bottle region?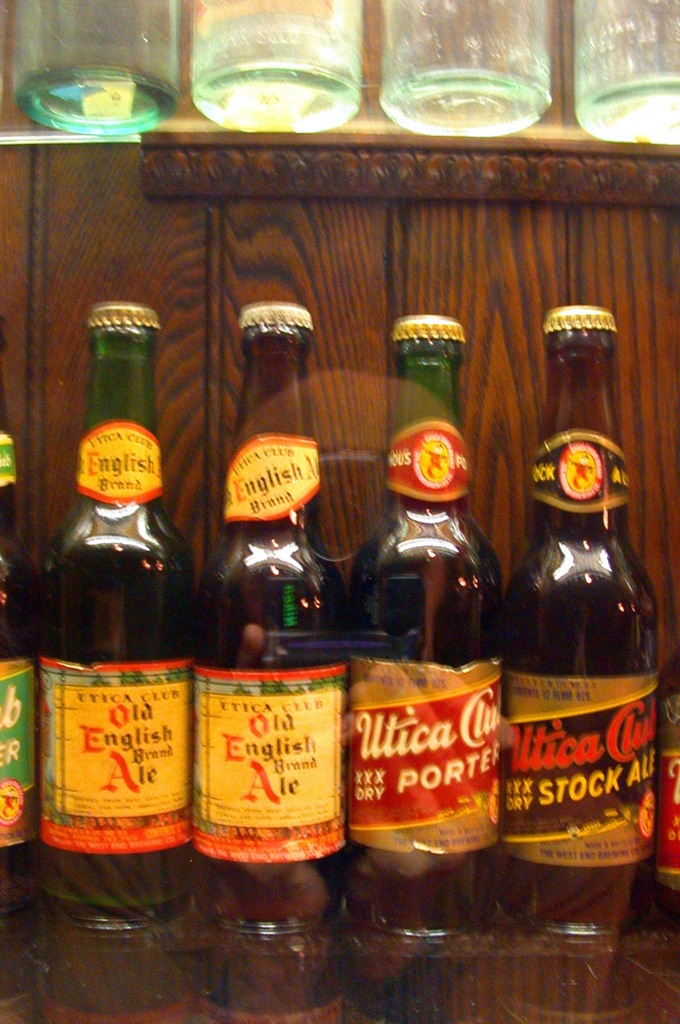
x1=194 y1=296 x2=352 y2=934
